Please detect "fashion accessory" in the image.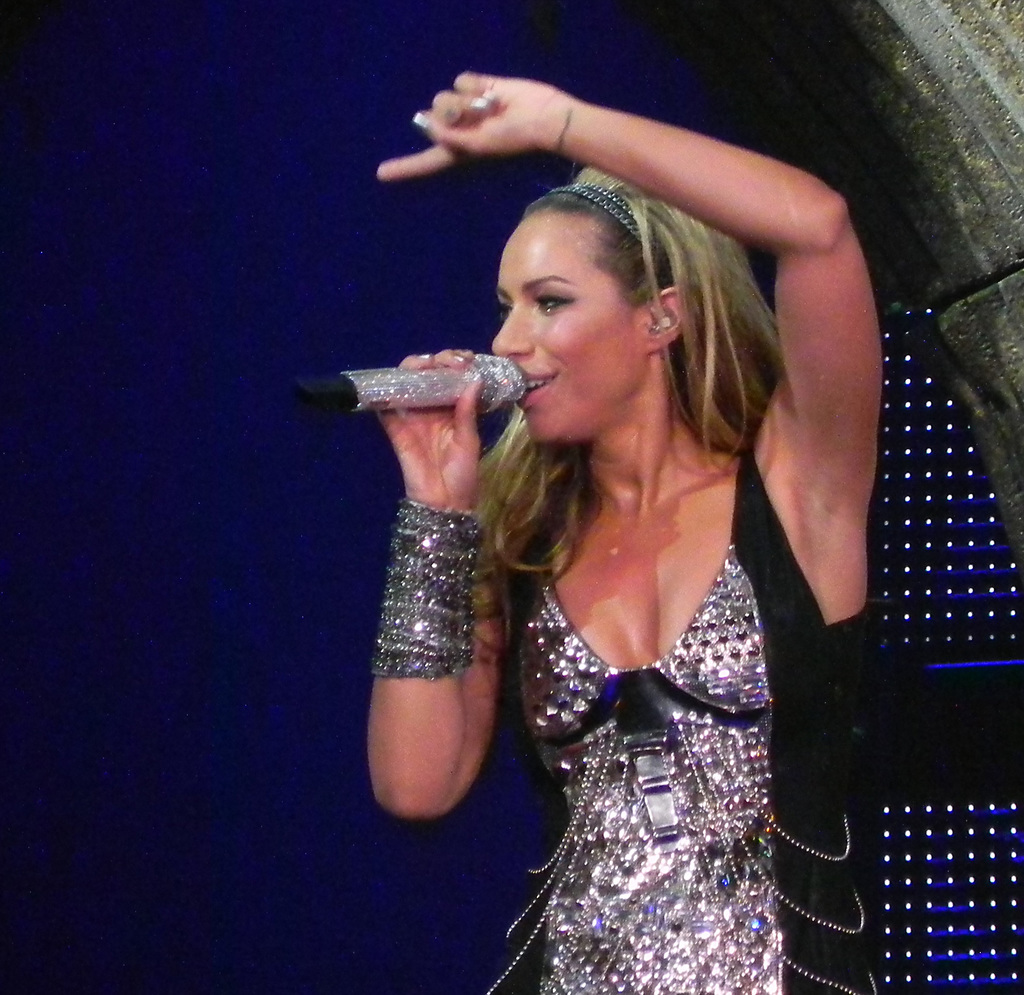
(548,179,644,245).
